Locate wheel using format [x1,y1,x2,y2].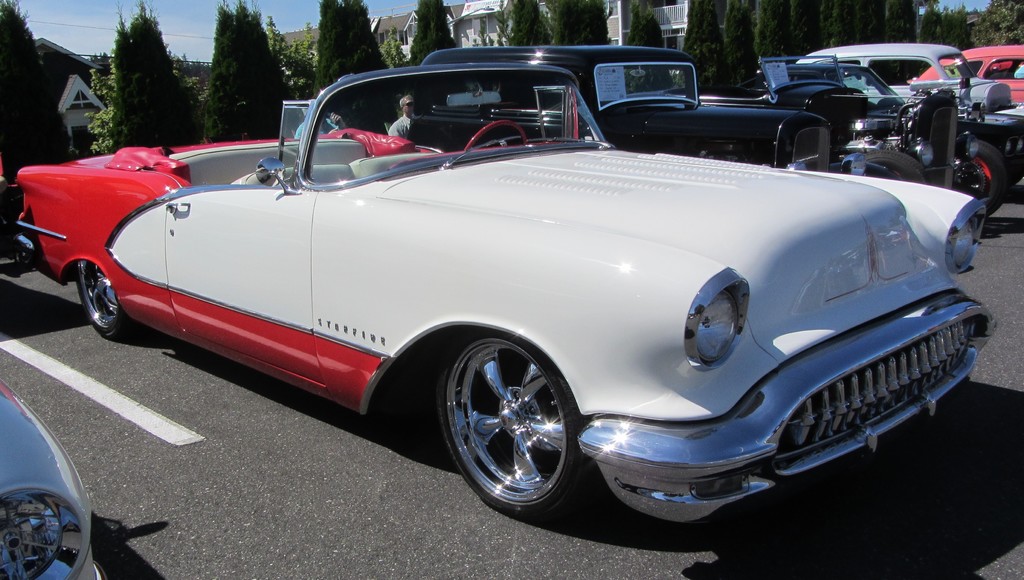
[460,122,531,151].
